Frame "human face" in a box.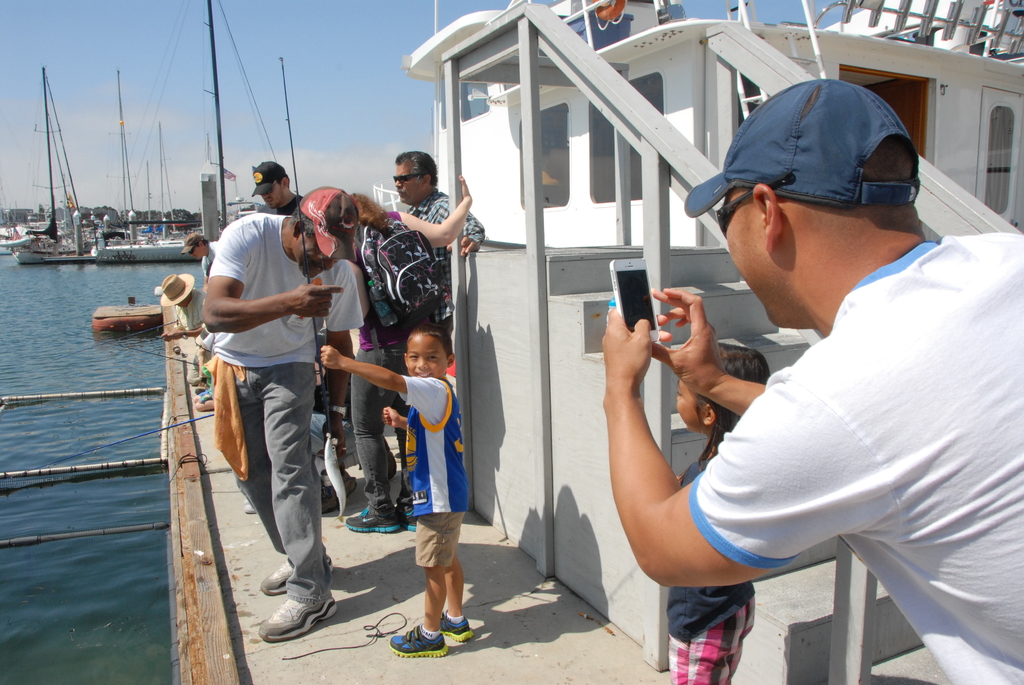
select_region(675, 376, 705, 432).
